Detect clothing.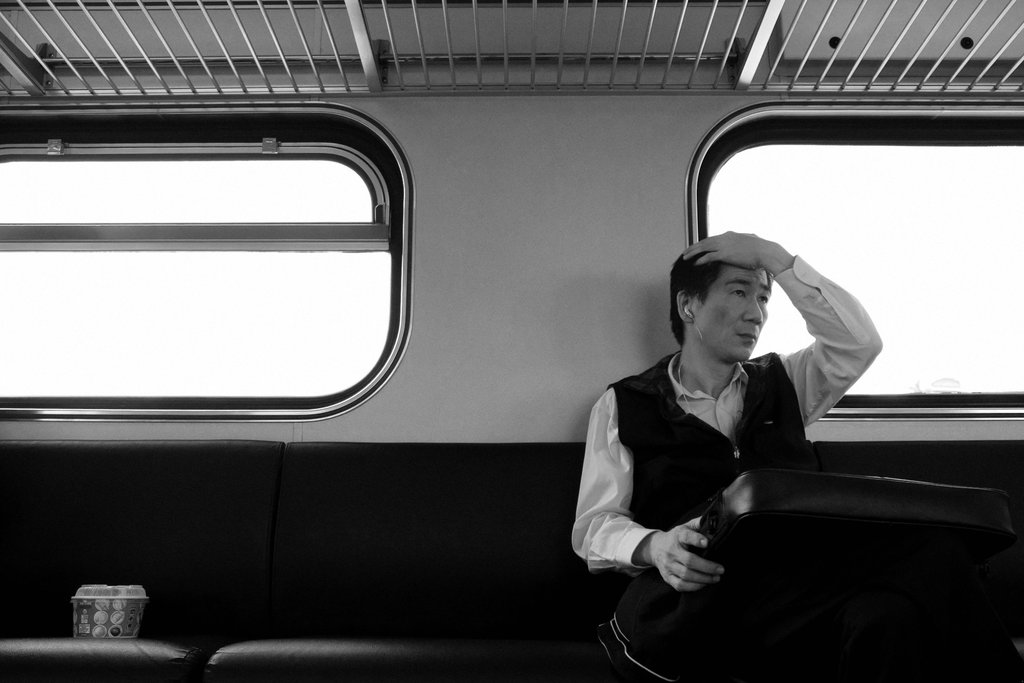
Detected at (x1=577, y1=285, x2=879, y2=645).
